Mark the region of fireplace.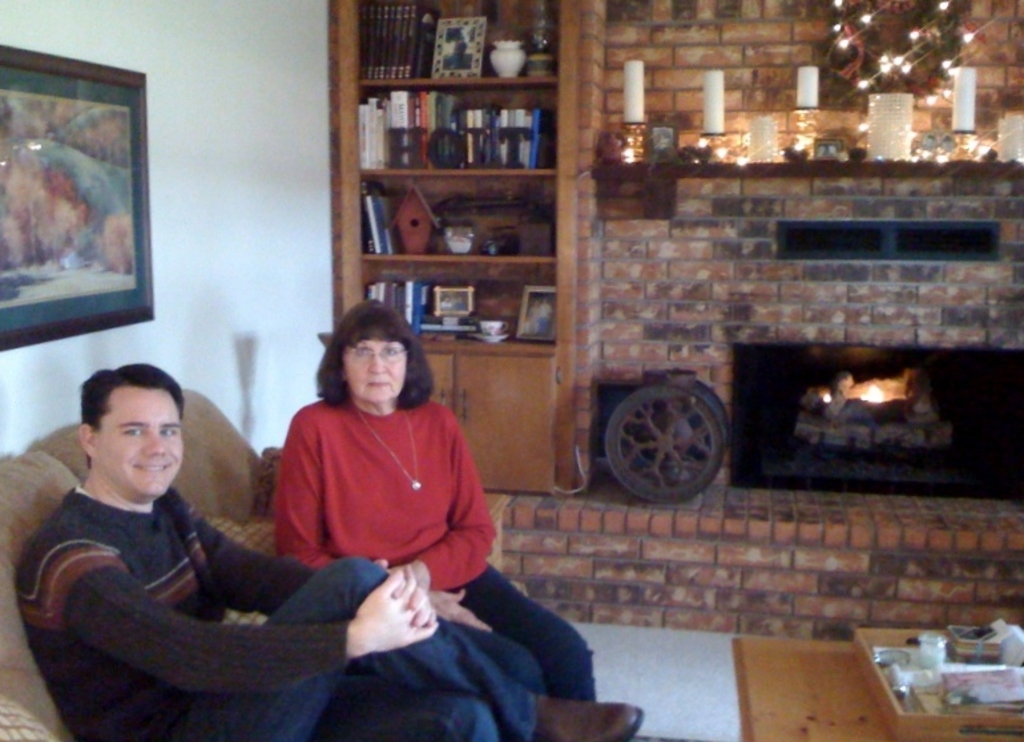
Region: 557:165:1023:484.
